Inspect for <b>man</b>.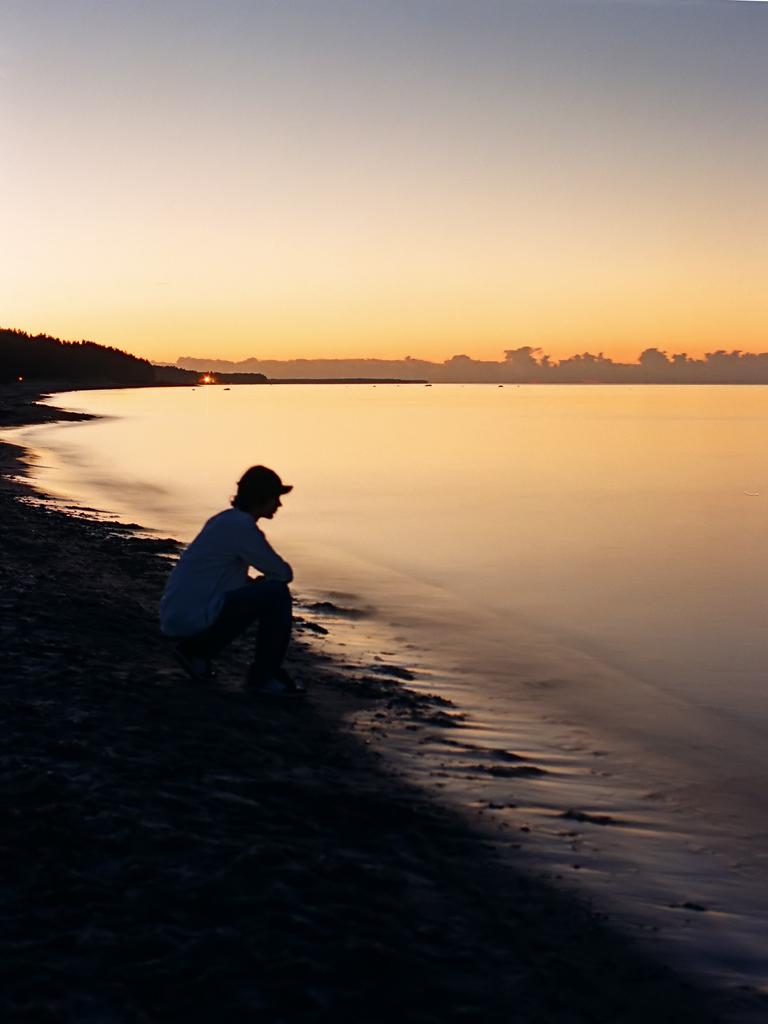
Inspection: region(147, 460, 301, 700).
